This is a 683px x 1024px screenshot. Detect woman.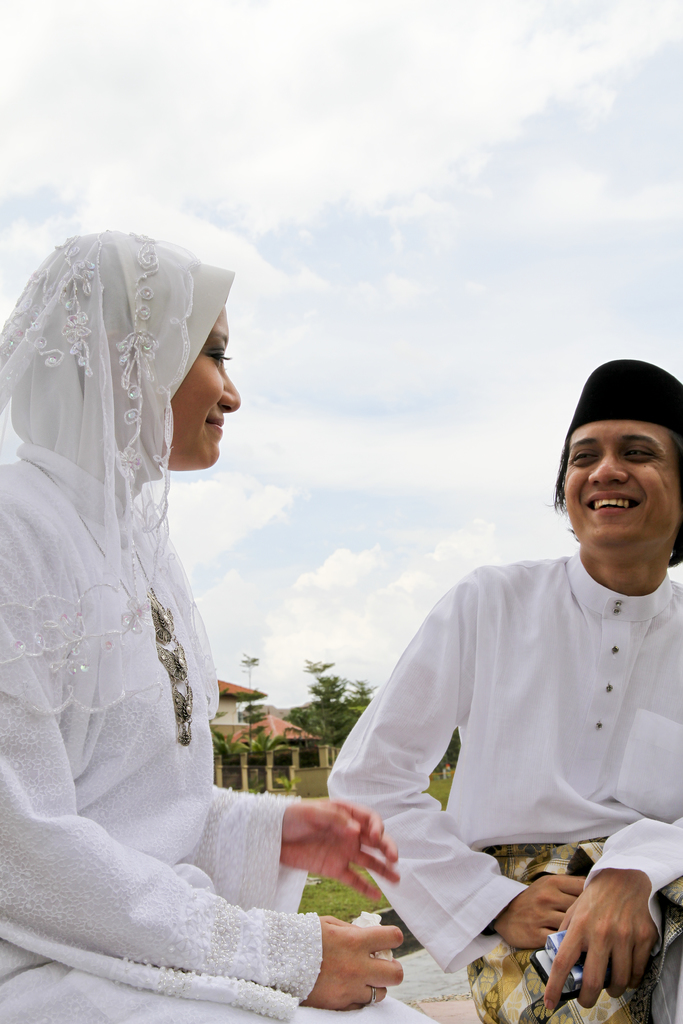
[left=1, top=226, right=295, bottom=1023].
